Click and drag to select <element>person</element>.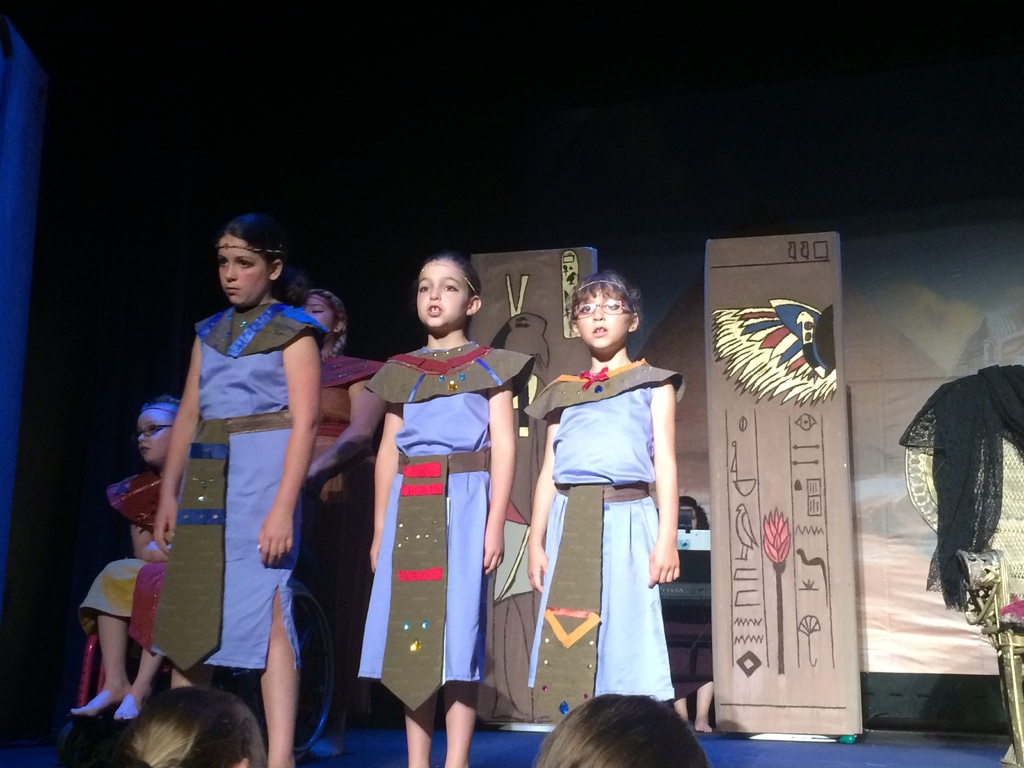
Selection: box(520, 689, 703, 767).
